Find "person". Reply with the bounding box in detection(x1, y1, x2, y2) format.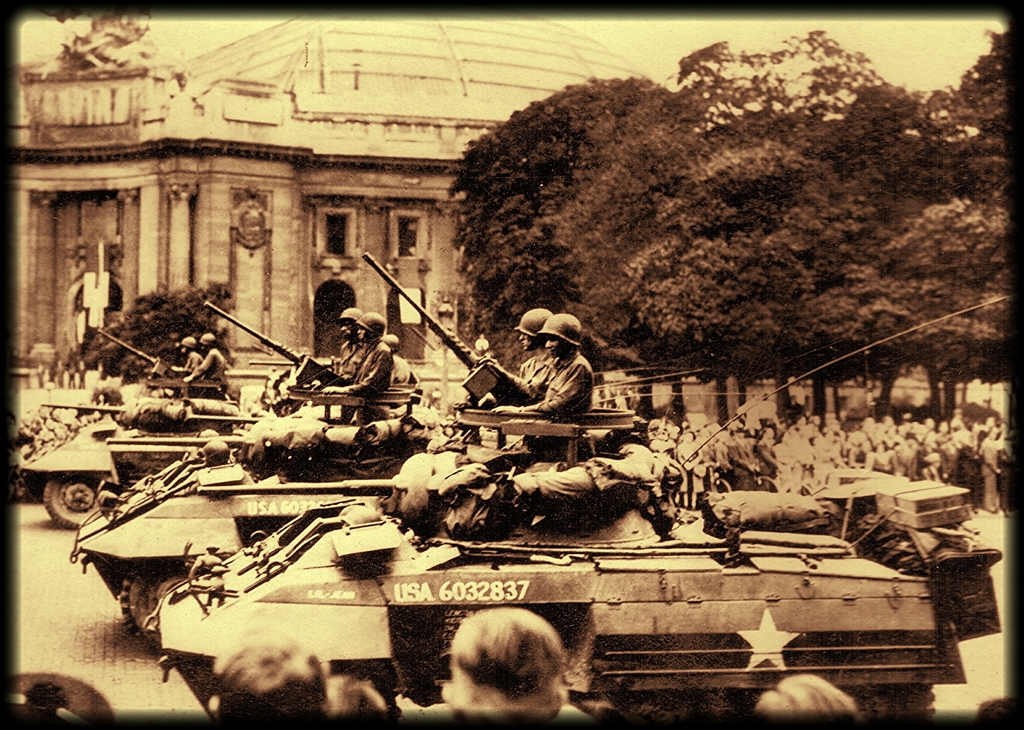
detection(335, 333, 412, 432).
